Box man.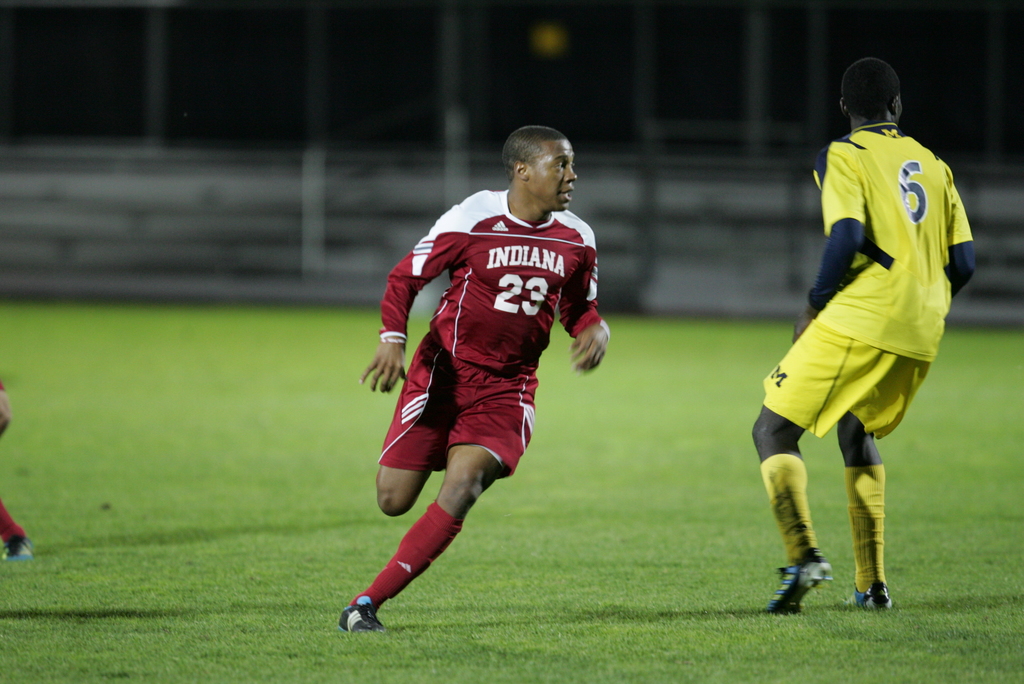
341/126/609/633.
